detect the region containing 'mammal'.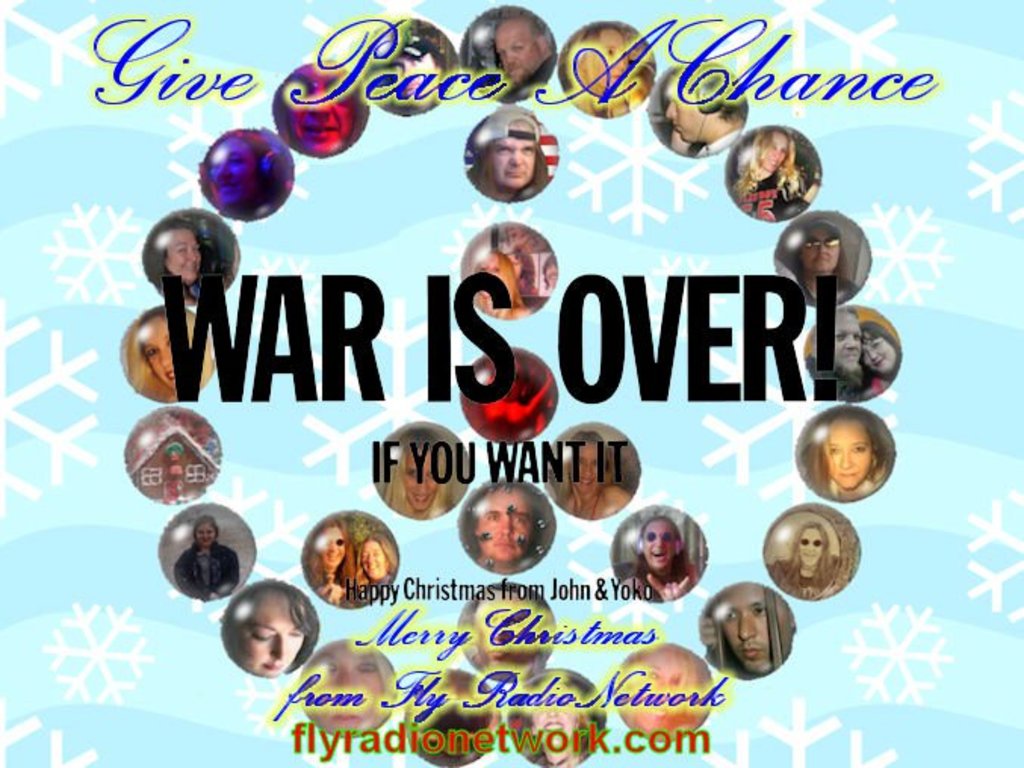
(left=463, top=585, right=540, bottom=679).
